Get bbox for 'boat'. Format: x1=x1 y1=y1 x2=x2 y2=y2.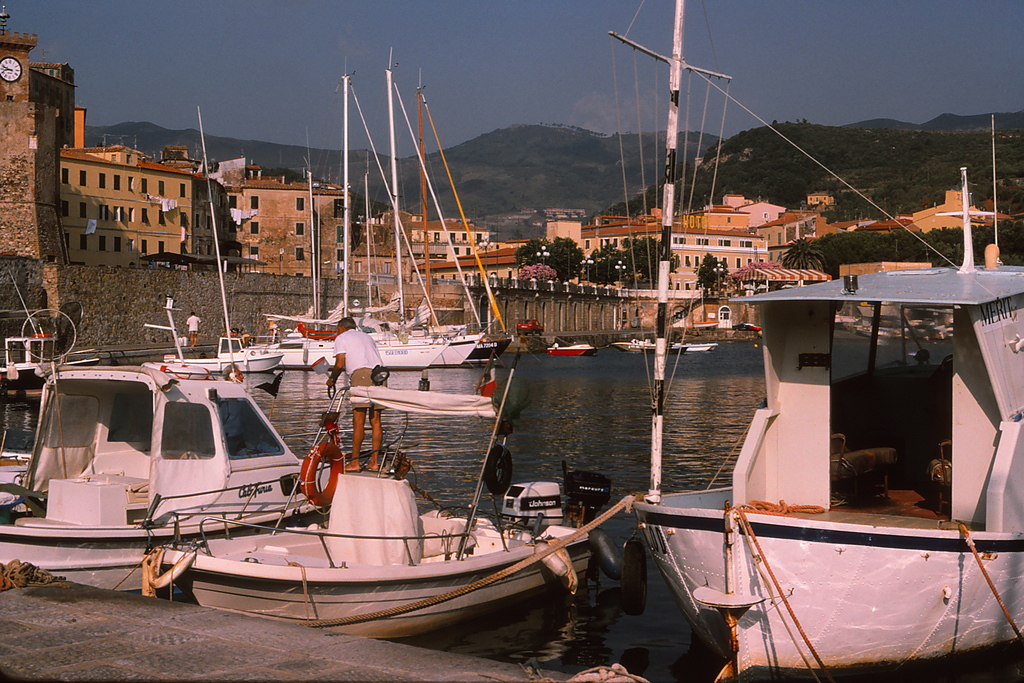
x1=184 y1=384 x2=647 y2=630.
